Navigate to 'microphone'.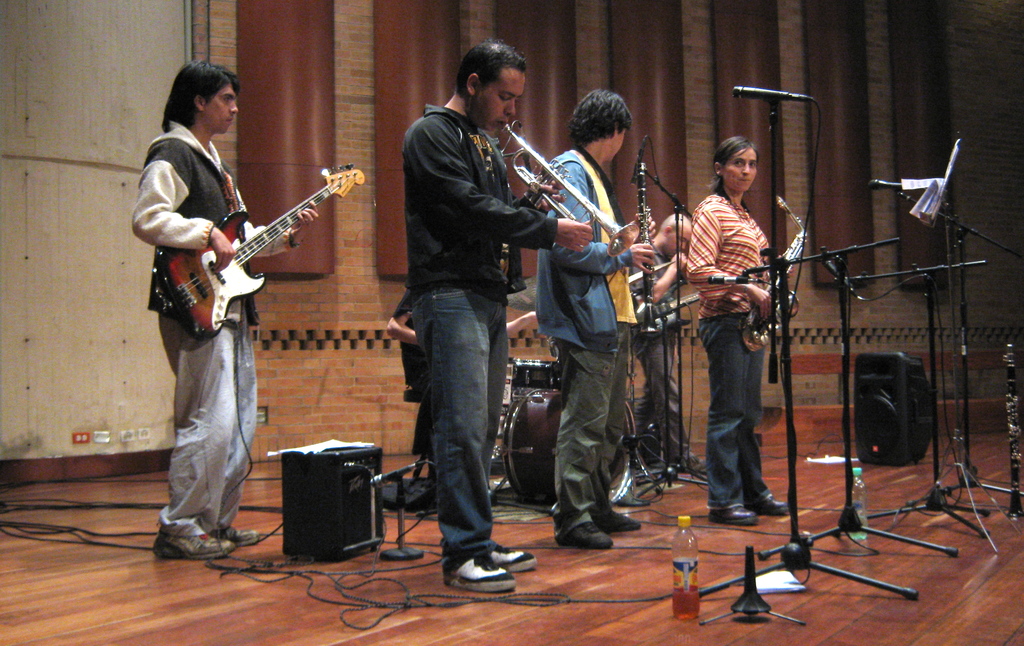
Navigation target: l=632, t=140, r=645, b=186.
